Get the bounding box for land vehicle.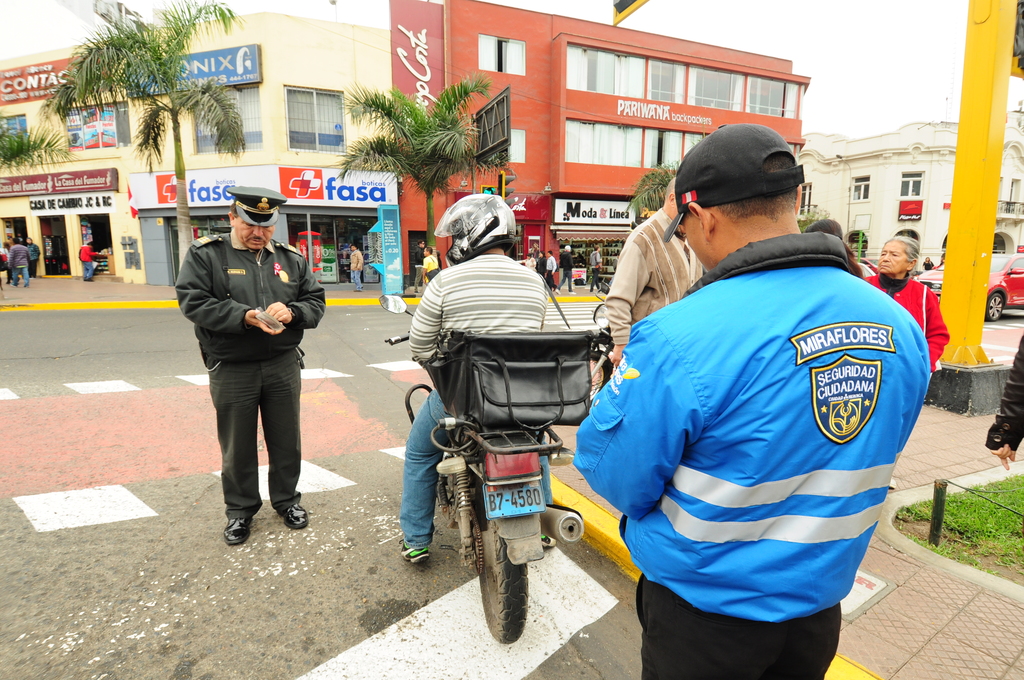
[579,302,619,417].
